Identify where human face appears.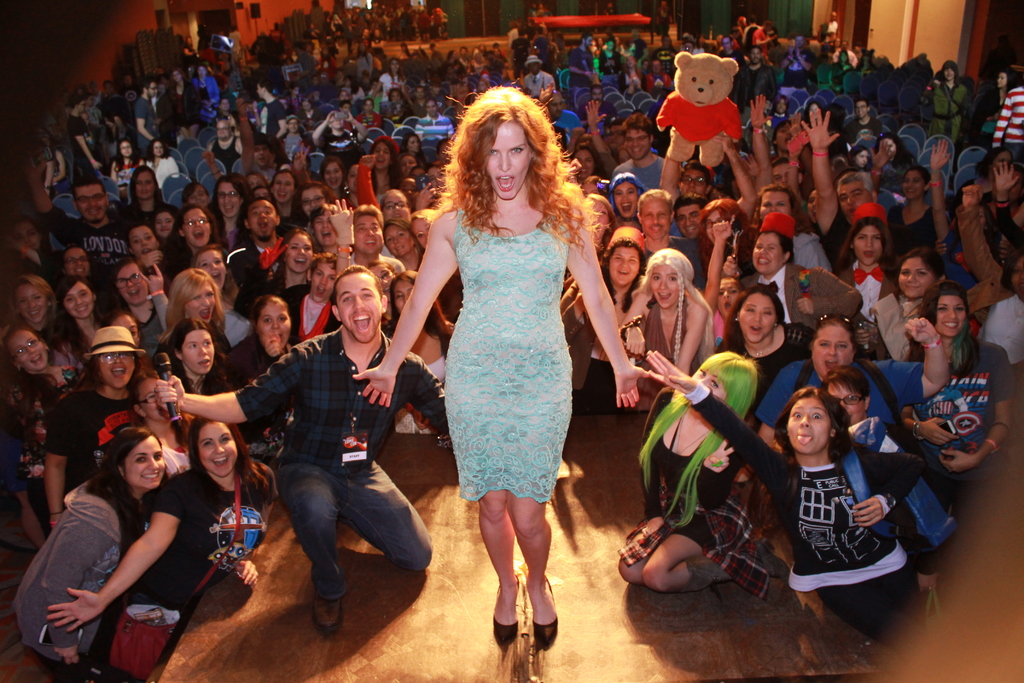
Appears at select_region(134, 171, 157, 195).
